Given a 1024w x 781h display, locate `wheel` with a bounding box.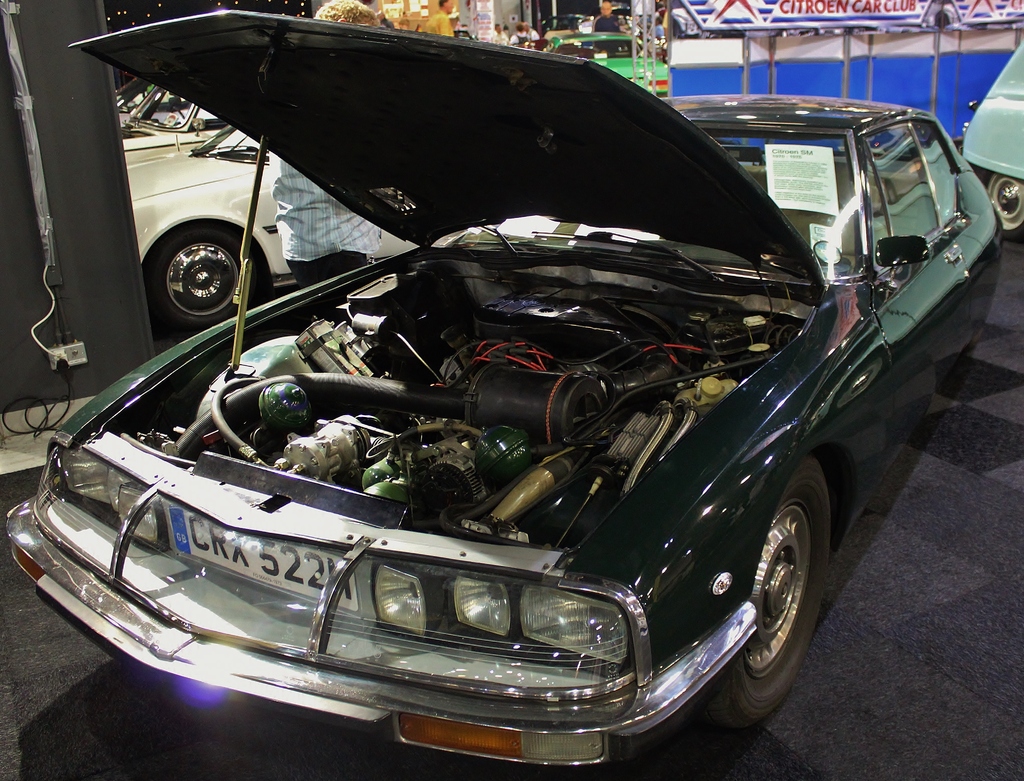
Located: [141,229,259,343].
